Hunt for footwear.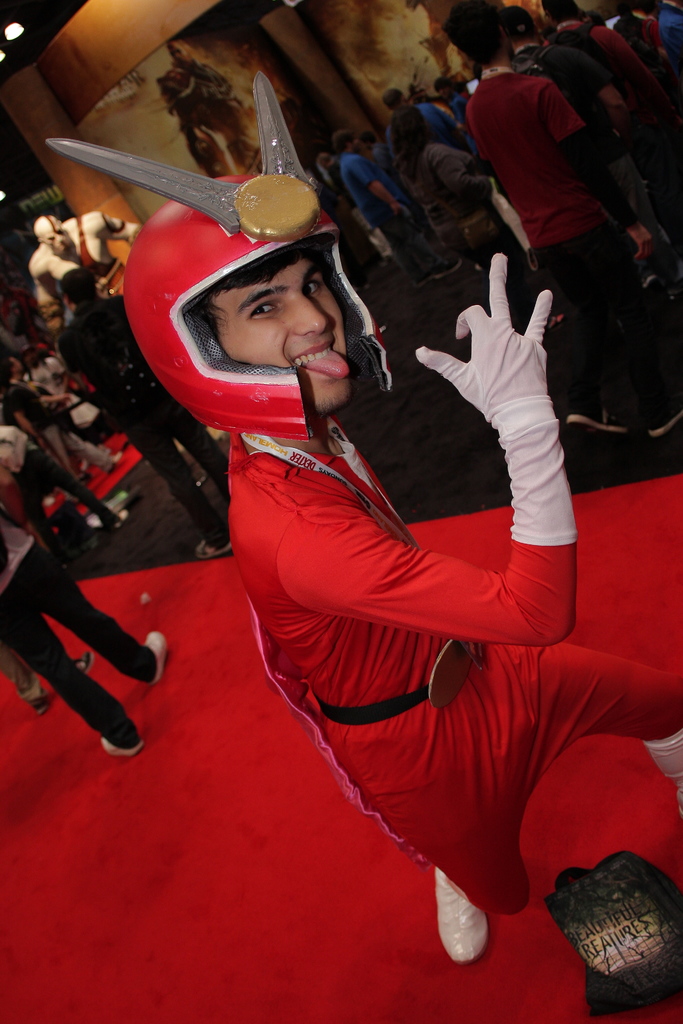
Hunted down at <region>29, 682, 65, 711</region>.
